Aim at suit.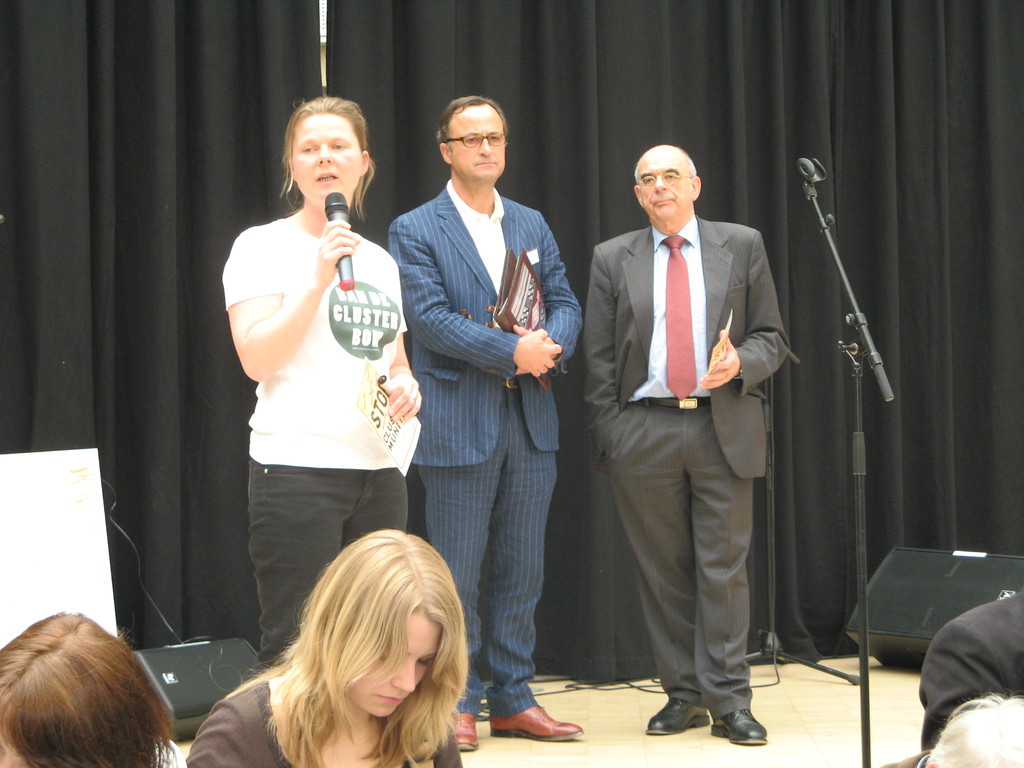
Aimed at x1=579, y1=153, x2=786, y2=751.
